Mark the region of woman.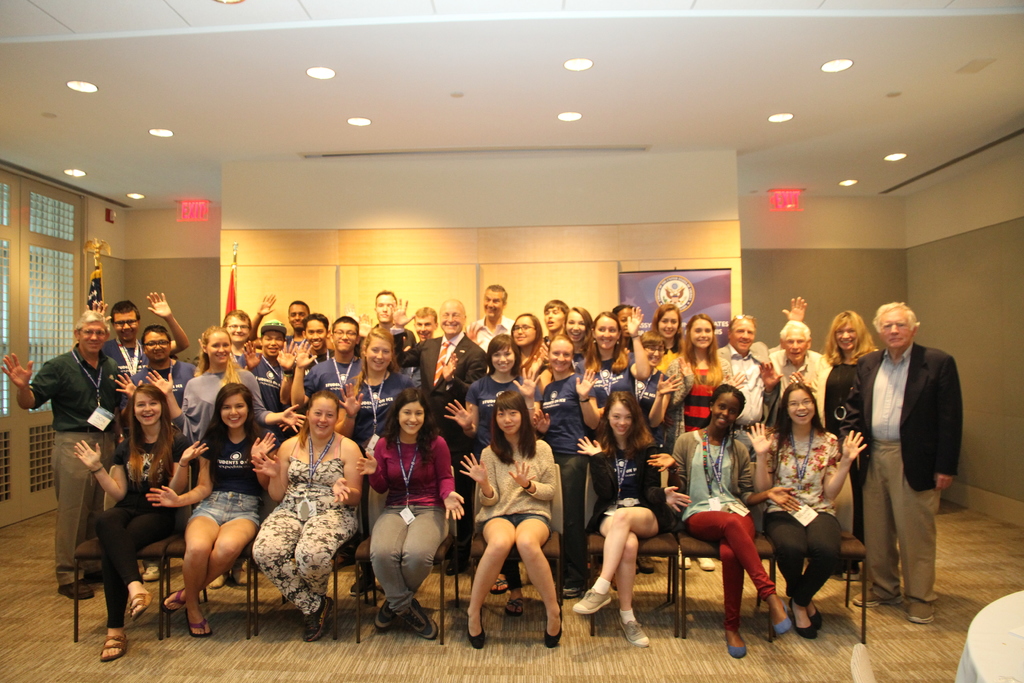
Region: box=[677, 372, 796, 655].
